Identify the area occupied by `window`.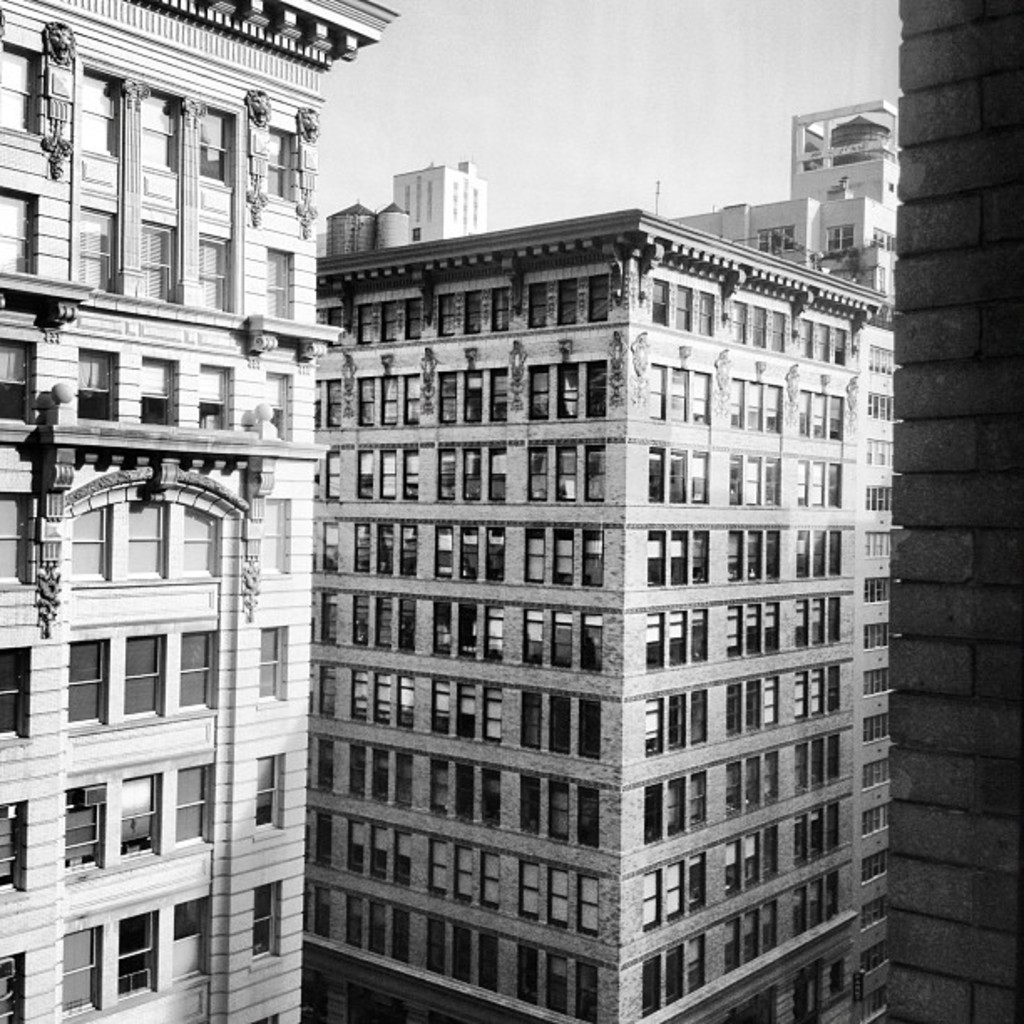
Area: rect(736, 761, 758, 810).
